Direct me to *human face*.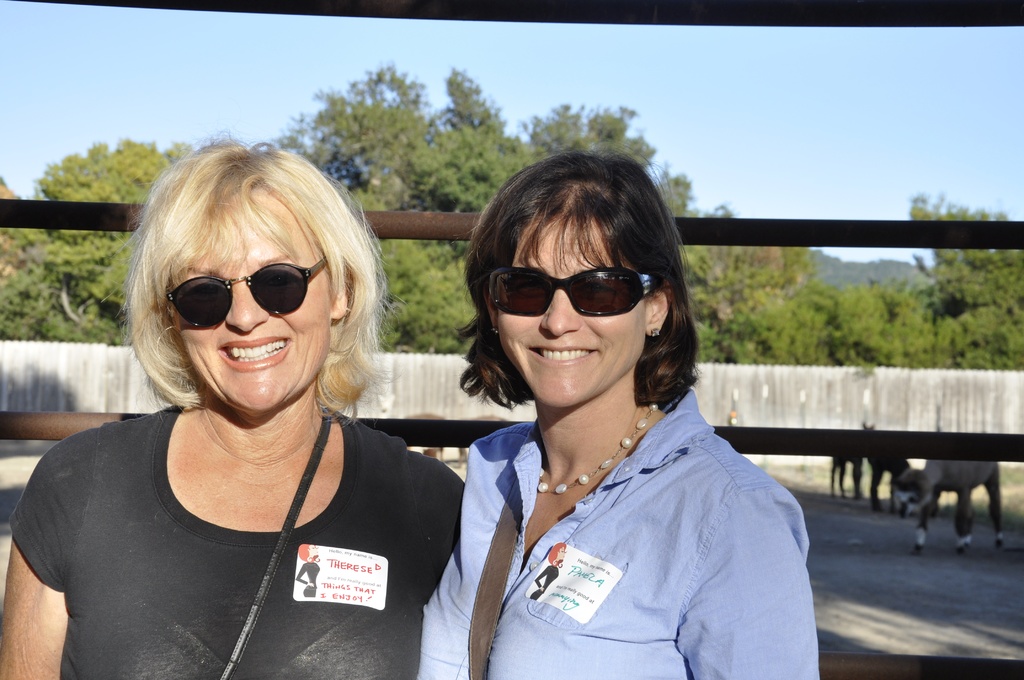
Direction: [170,222,333,407].
